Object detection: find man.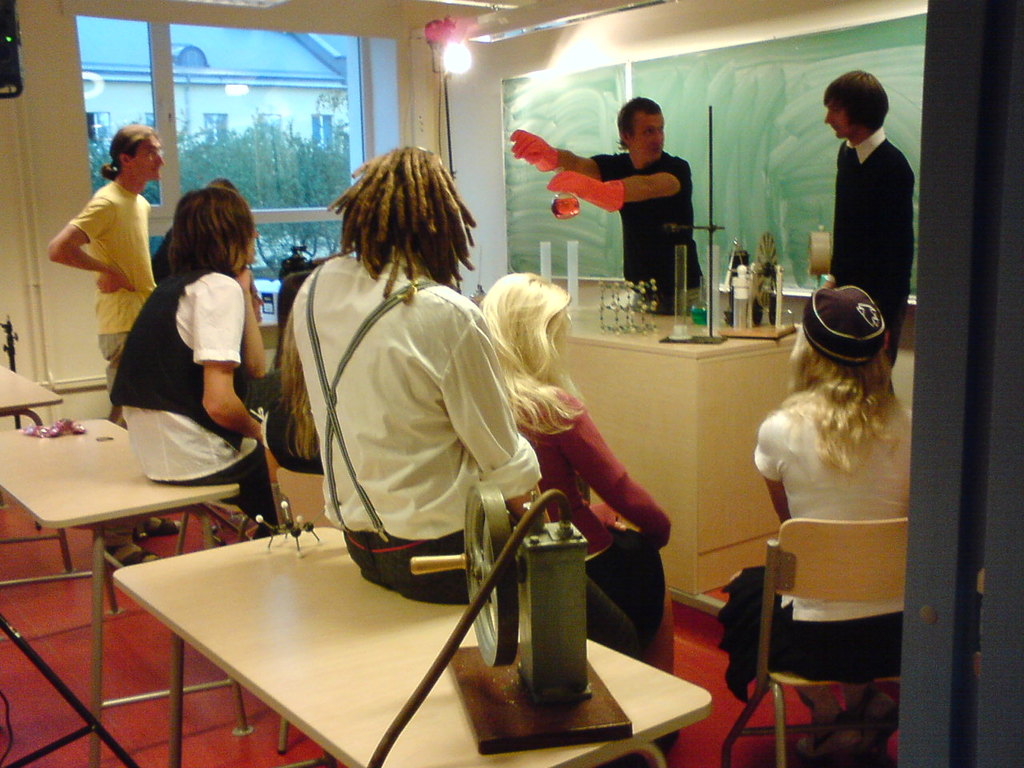
BBox(41, 118, 160, 376).
